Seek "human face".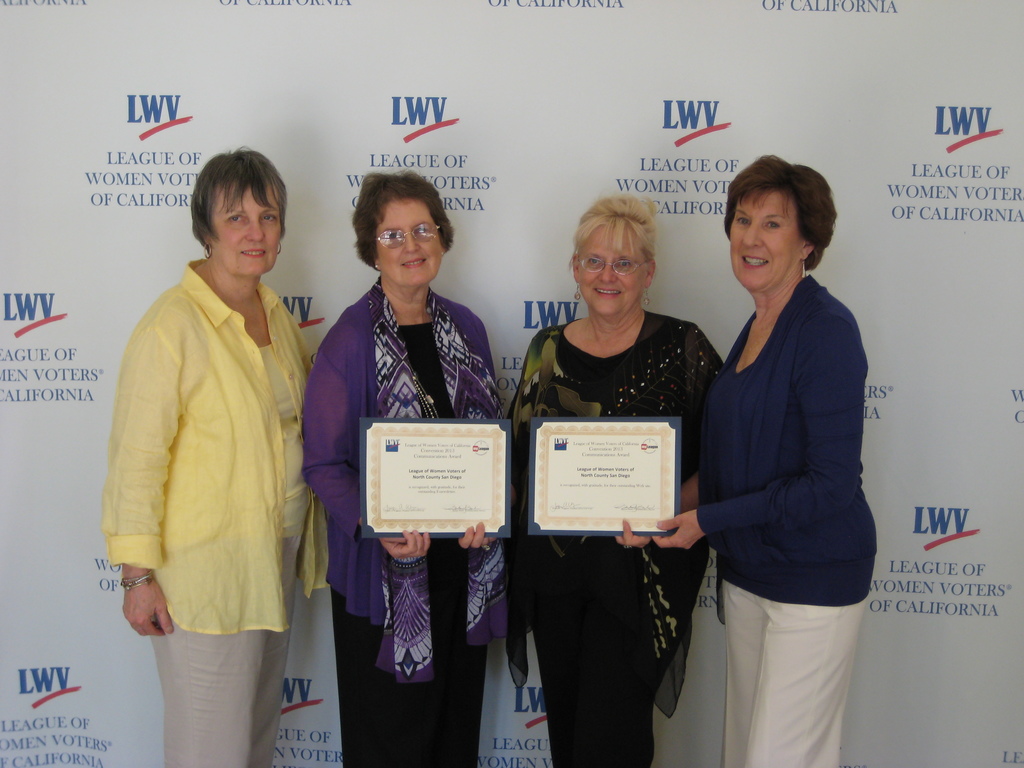
578 224 643 312.
